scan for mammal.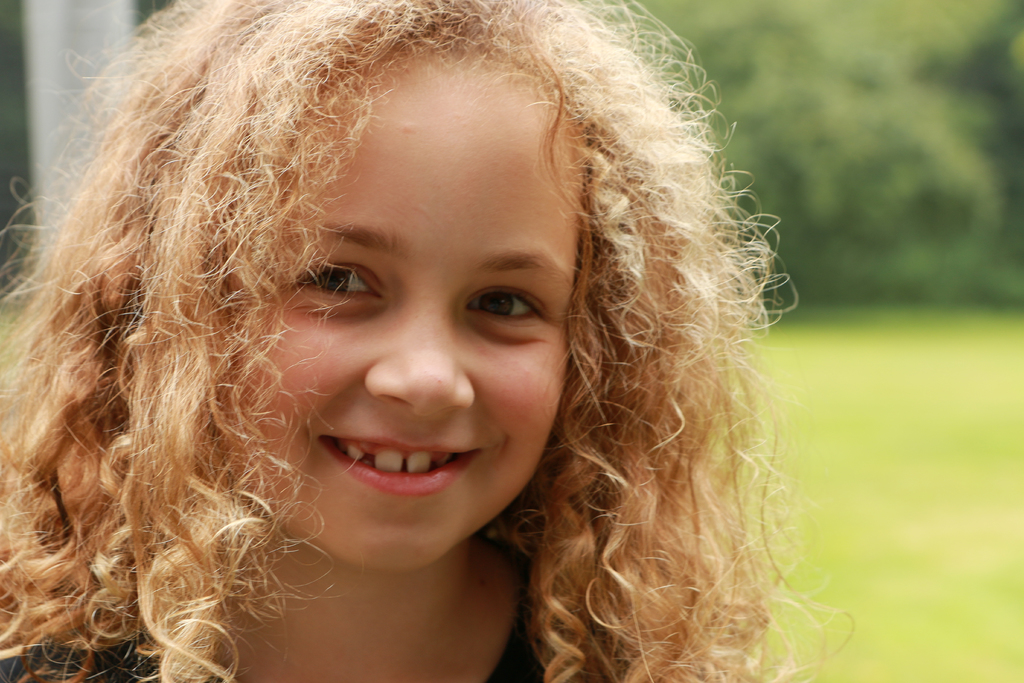
Scan result: bbox=[35, 8, 844, 673].
